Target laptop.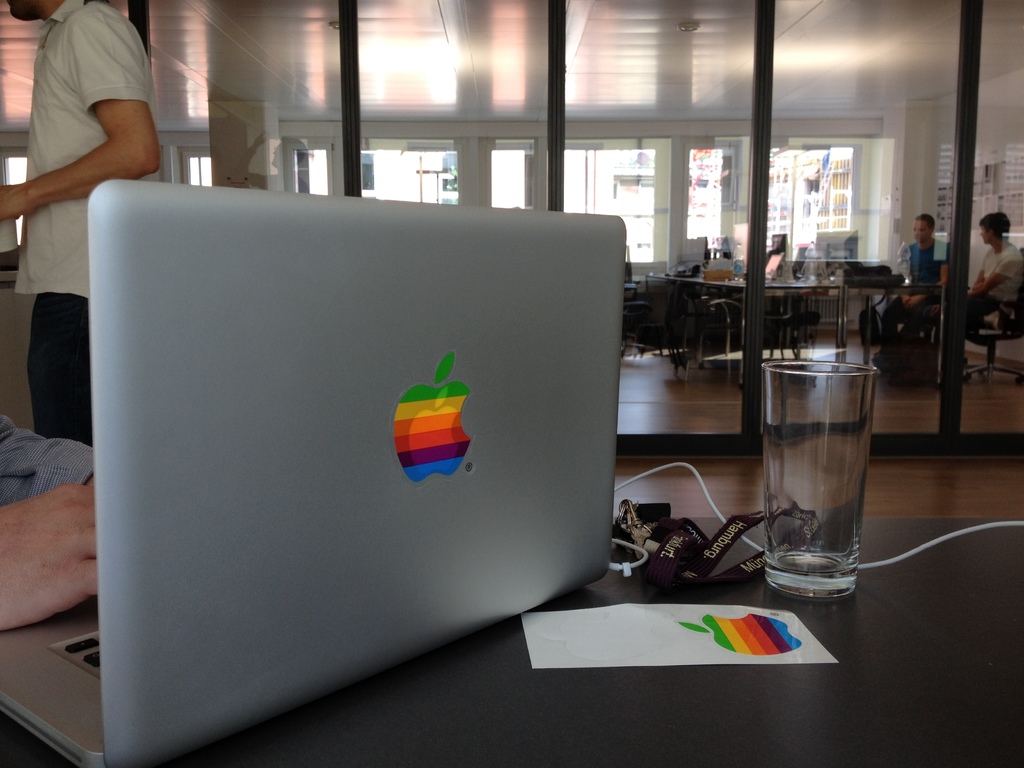
Target region: 79/194/671/767.
